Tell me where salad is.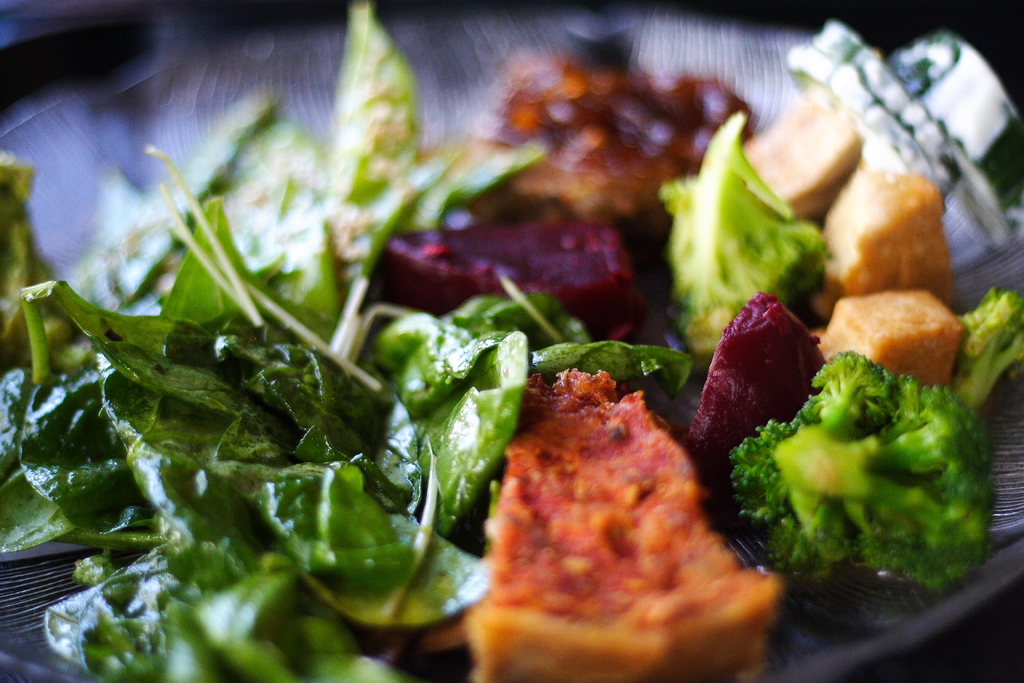
salad is at 0, 0, 1023, 682.
